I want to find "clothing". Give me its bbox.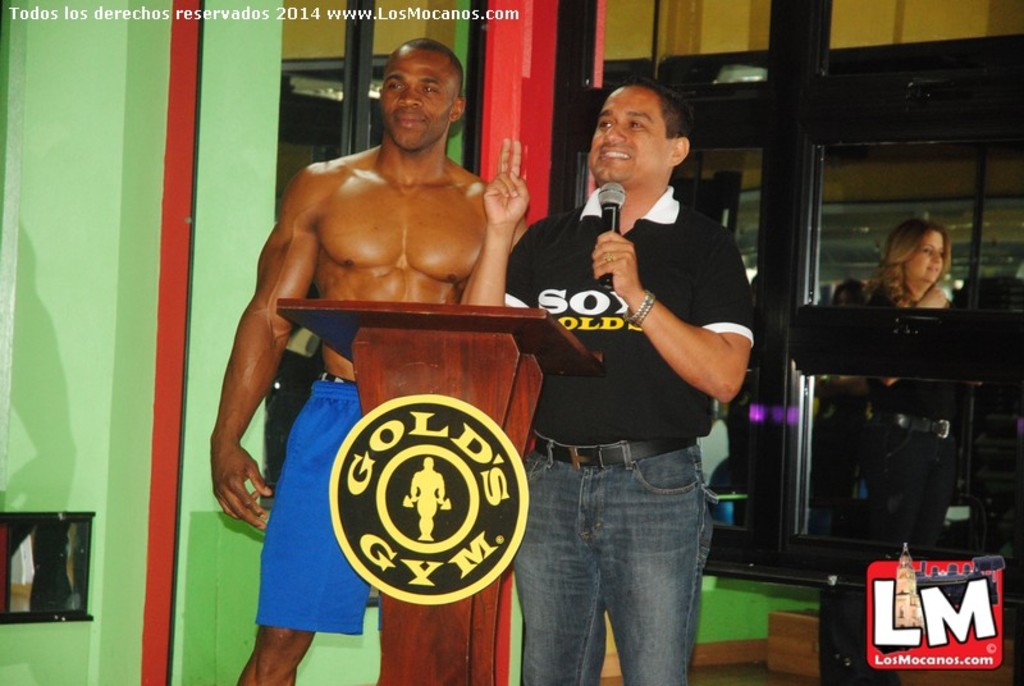
248:376:384:636.
